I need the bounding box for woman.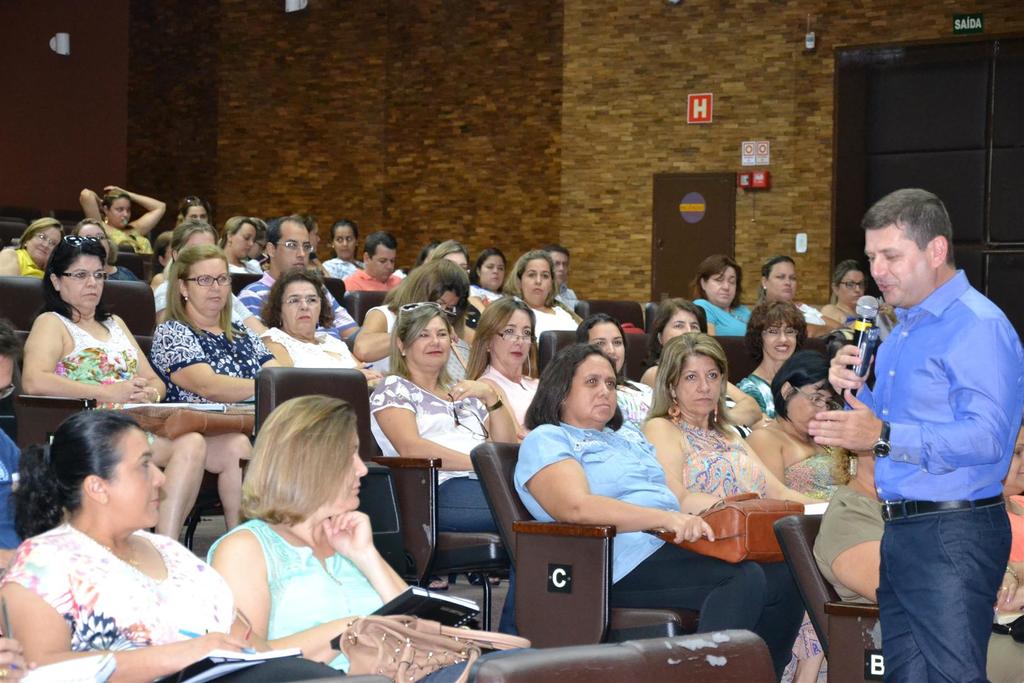
Here it is: bbox=[209, 391, 541, 682].
